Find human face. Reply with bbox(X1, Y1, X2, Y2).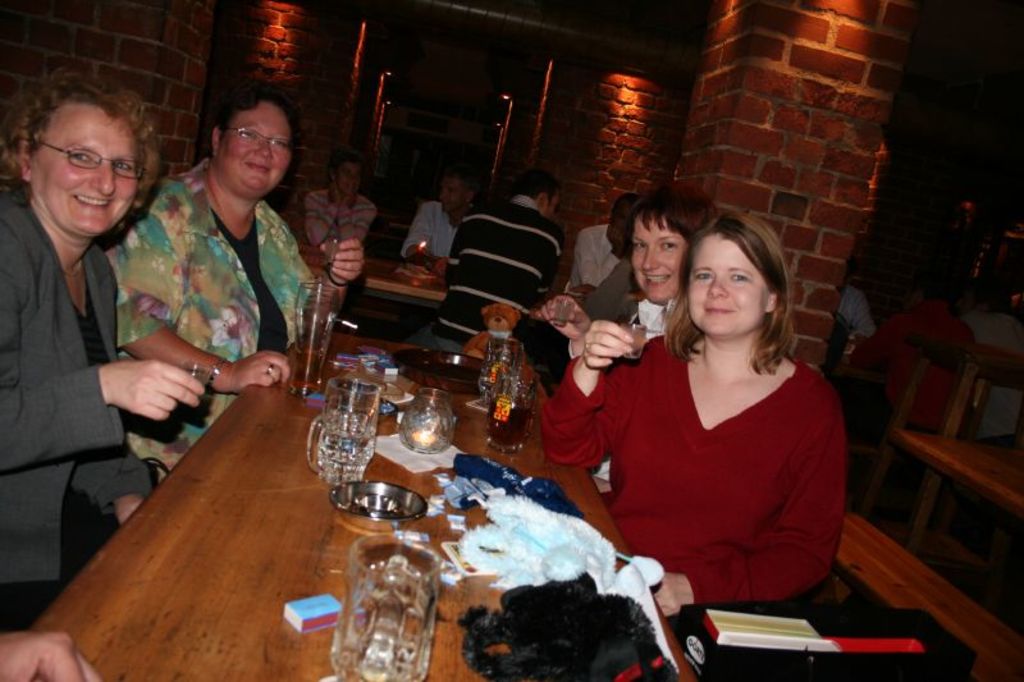
bbox(337, 165, 362, 196).
